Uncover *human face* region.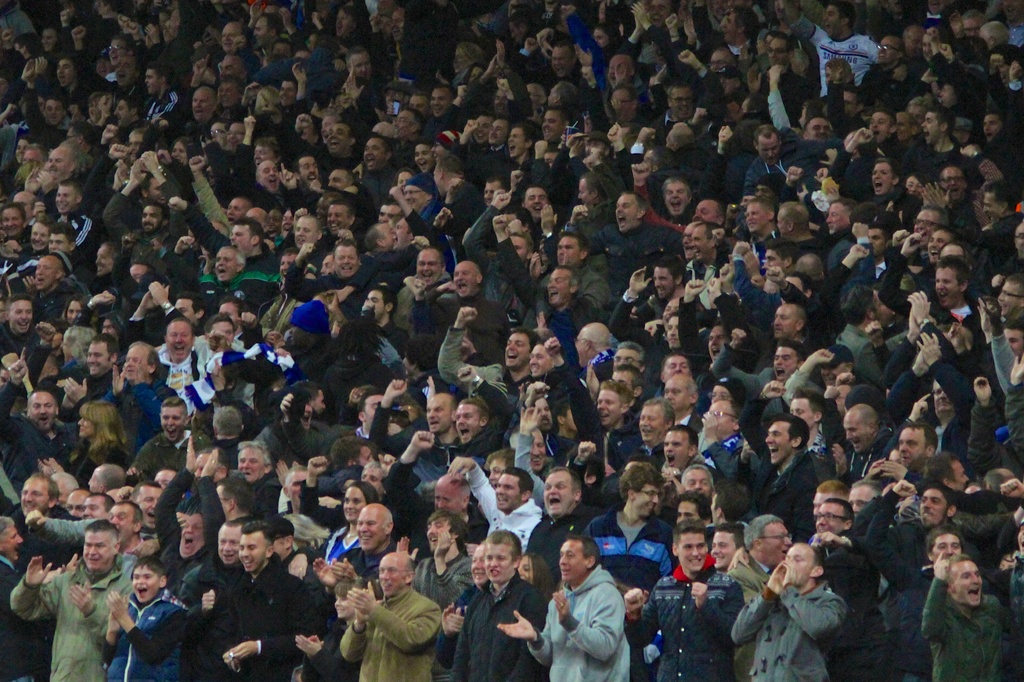
Uncovered: rect(527, 345, 554, 377).
